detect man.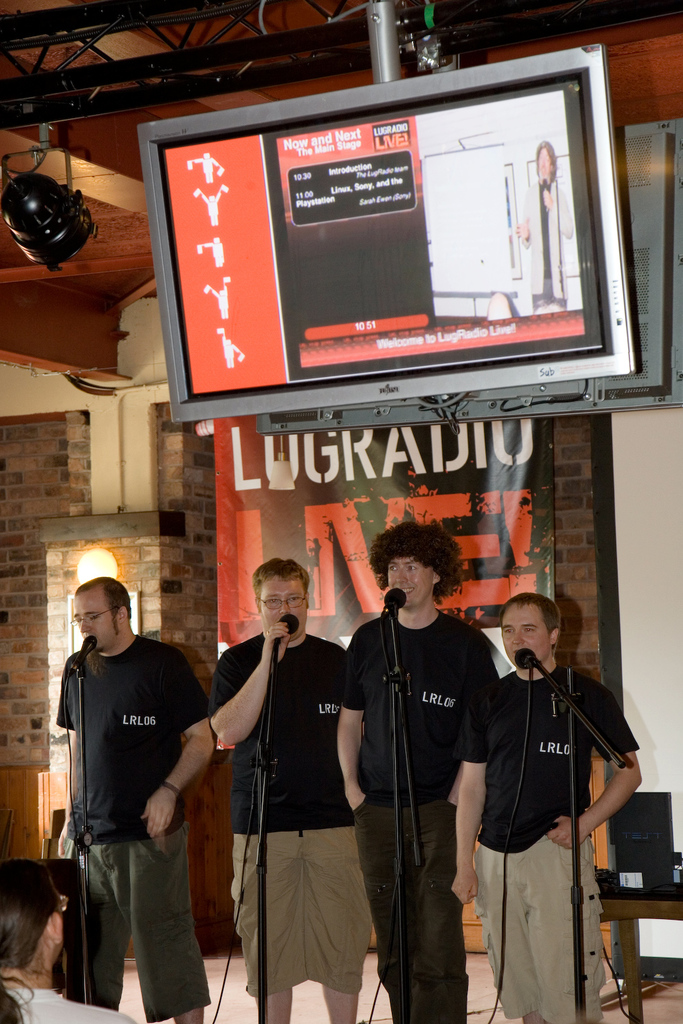
Detected at (57,582,217,1023).
